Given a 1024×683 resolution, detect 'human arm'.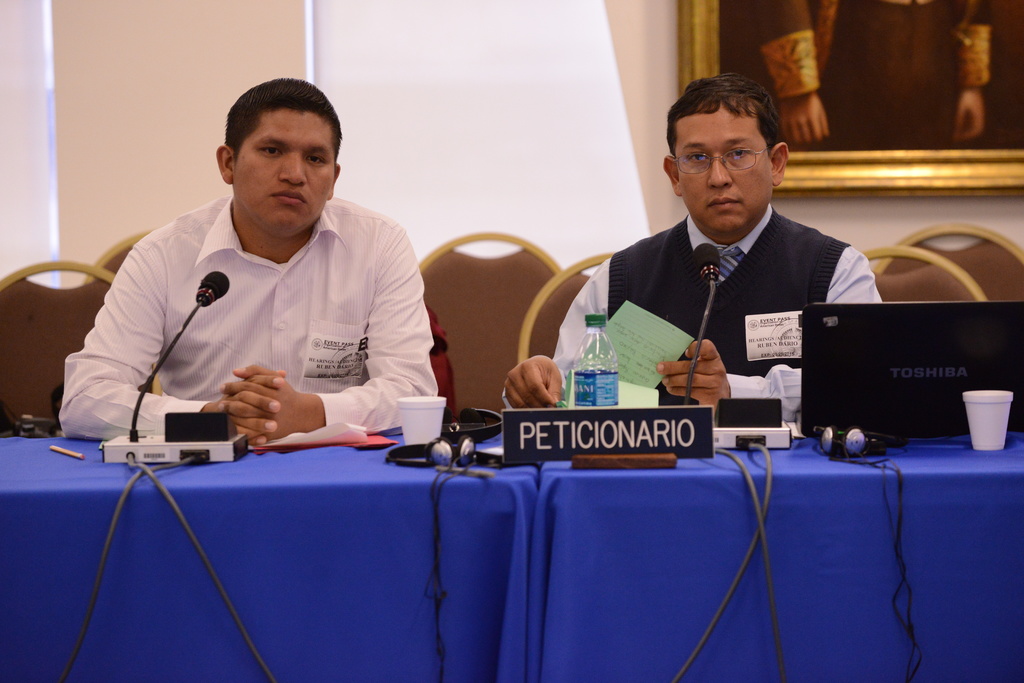
<box>56,227,285,444</box>.
